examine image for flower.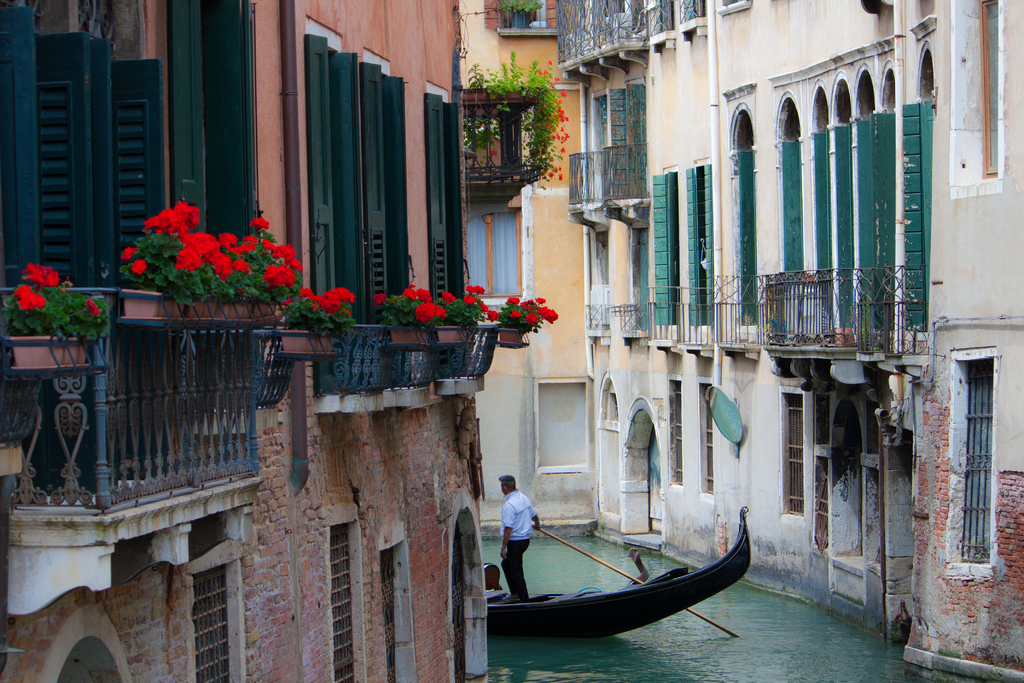
Examination result: <box>85,297,98,315</box>.
